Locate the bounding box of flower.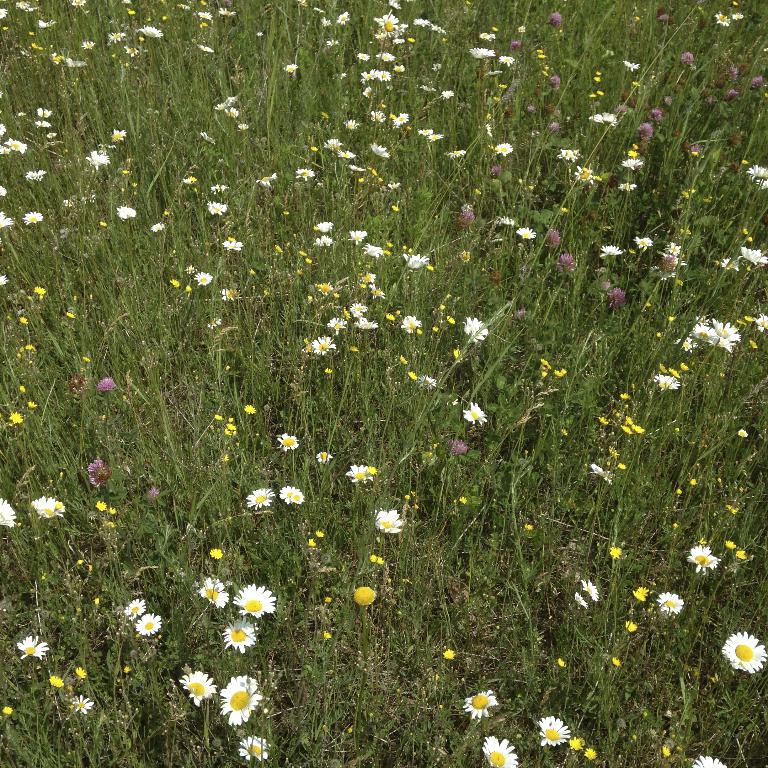
Bounding box: 310/334/335/356.
